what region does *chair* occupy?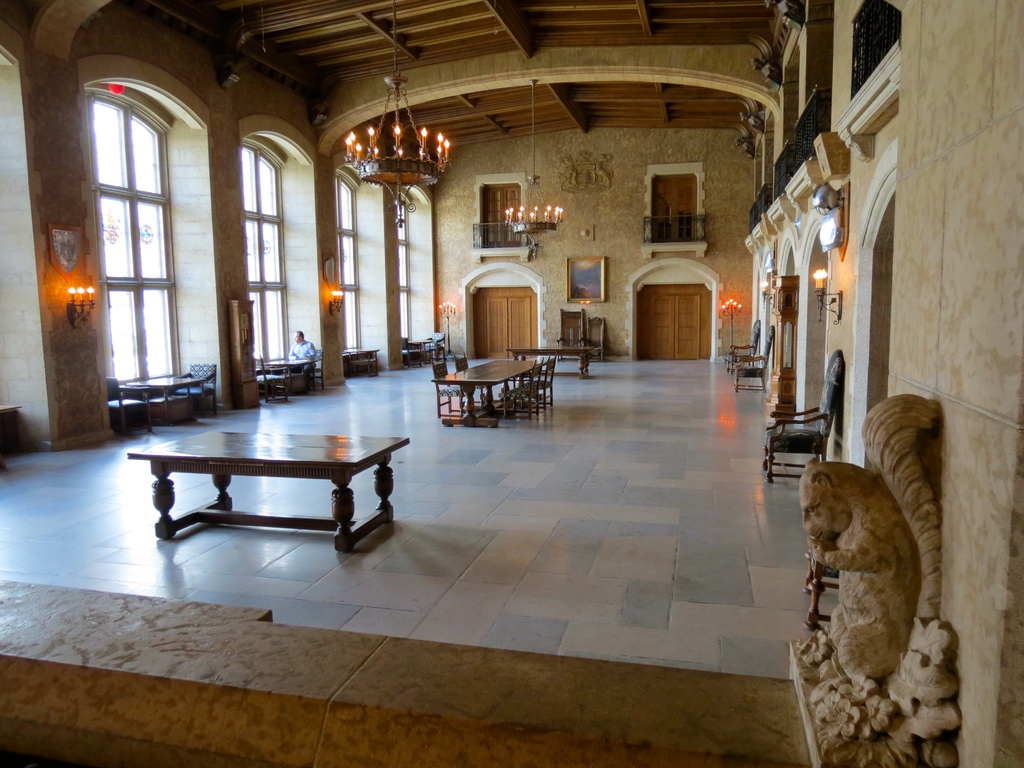
[557, 310, 586, 363].
